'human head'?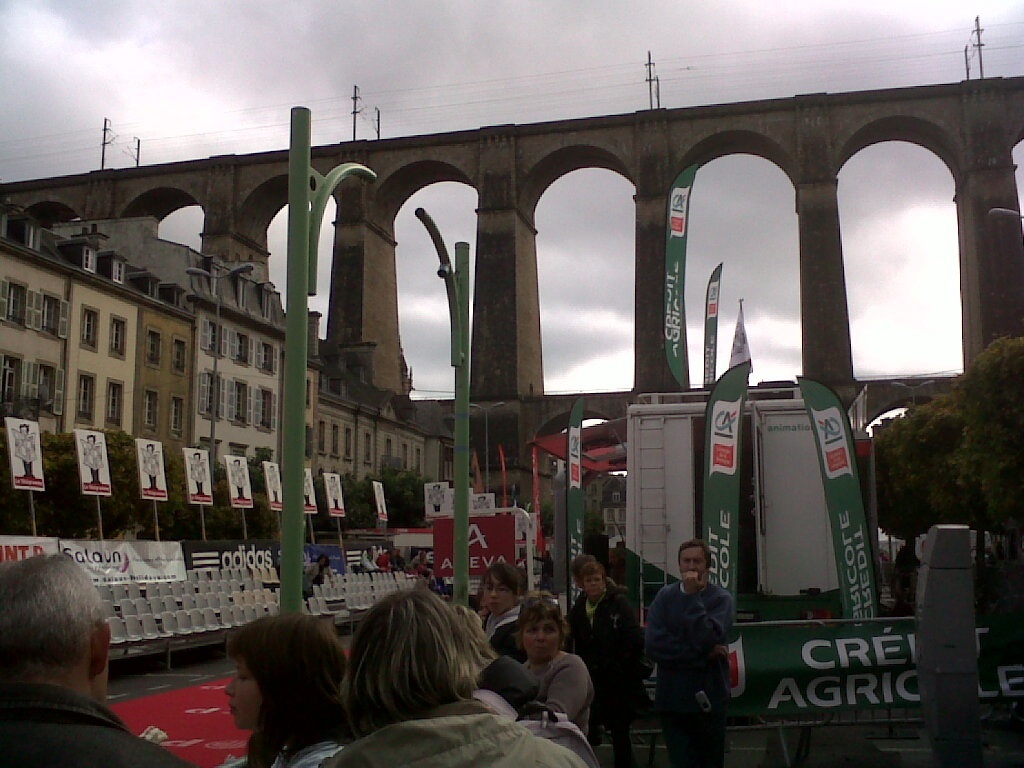
222 616 358 731
